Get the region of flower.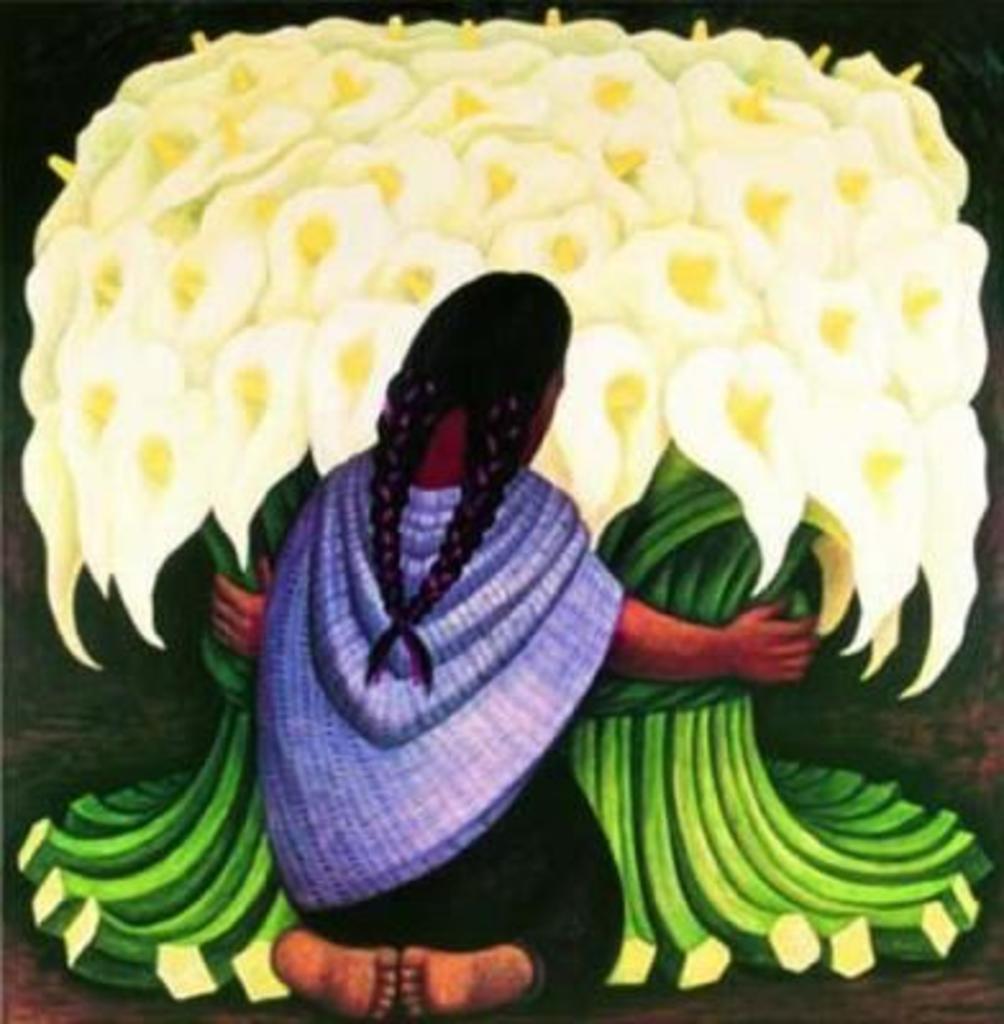
113, 23, 292, 120.
